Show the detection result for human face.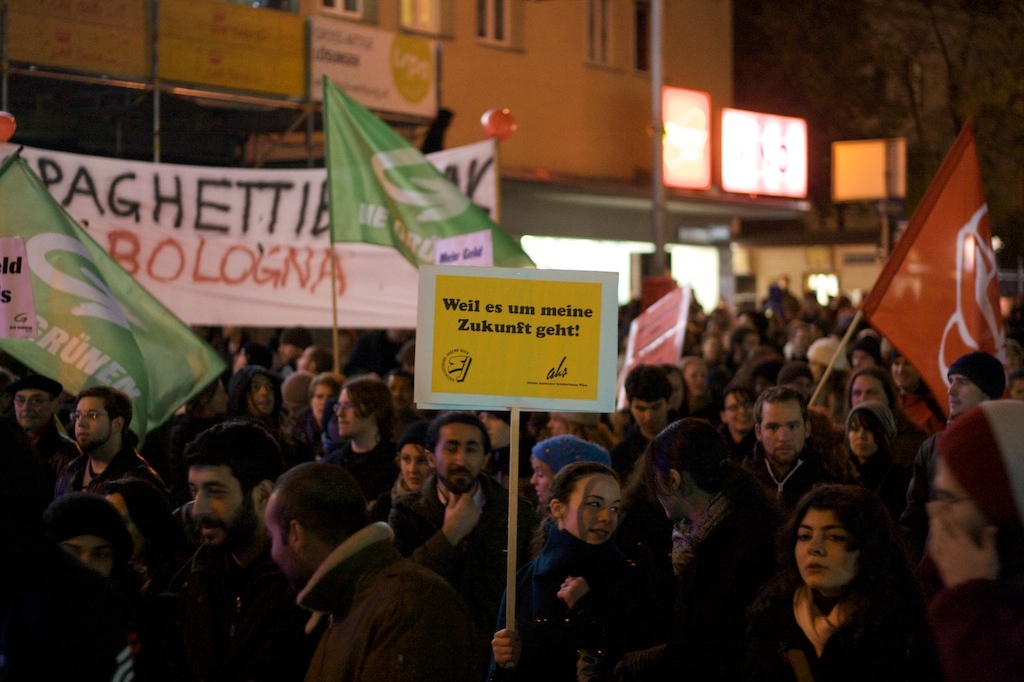
BBox(845, 415, 880, 458).
